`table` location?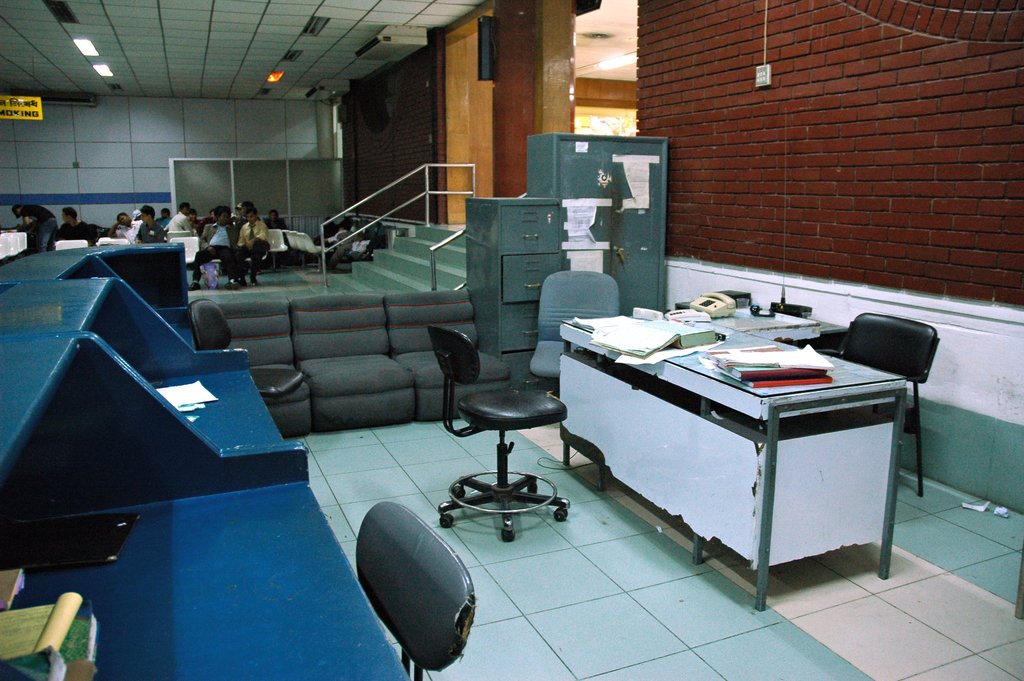
{"left": 545, "top": 301, "right": 925, "bottom": 616}
